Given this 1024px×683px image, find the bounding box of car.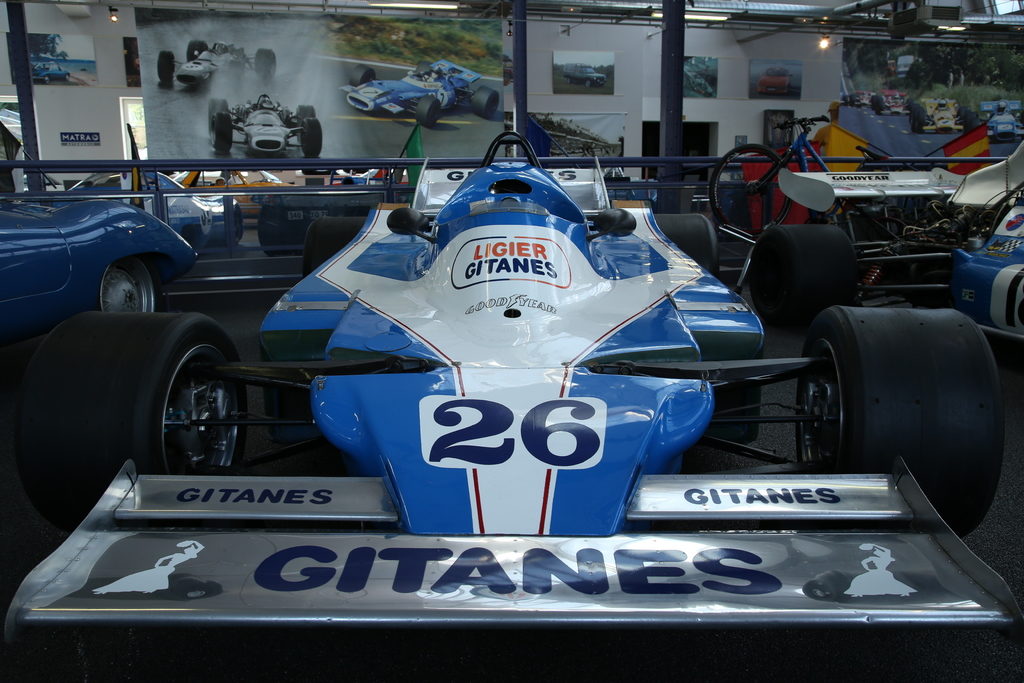
BBox(754, 67, 796, 97).
